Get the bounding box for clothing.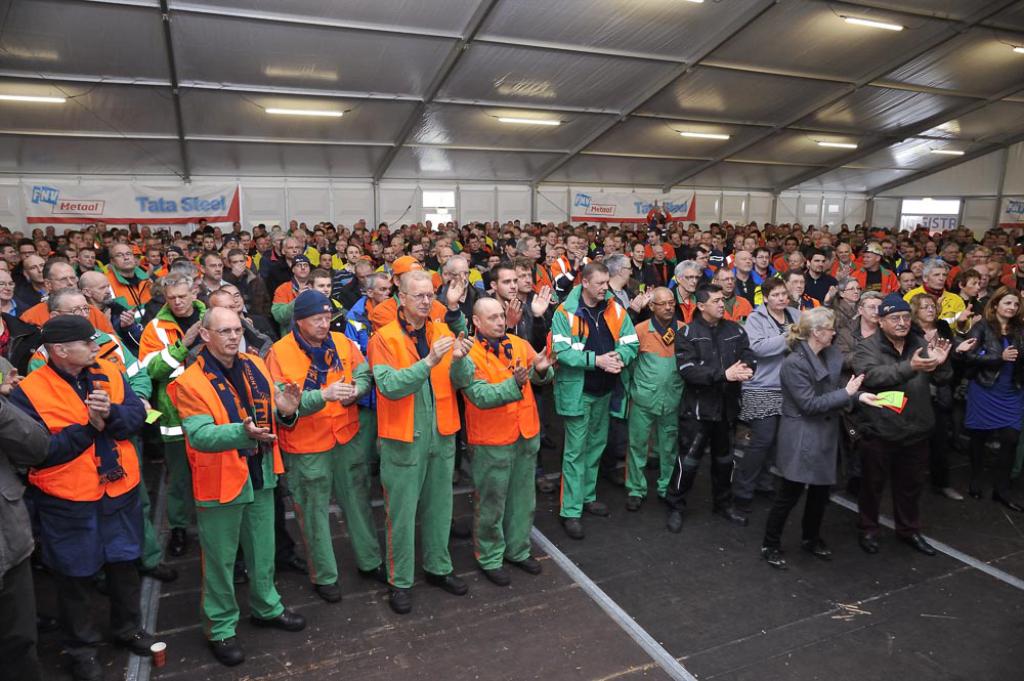
Rect(759, 264, 778, 281).
